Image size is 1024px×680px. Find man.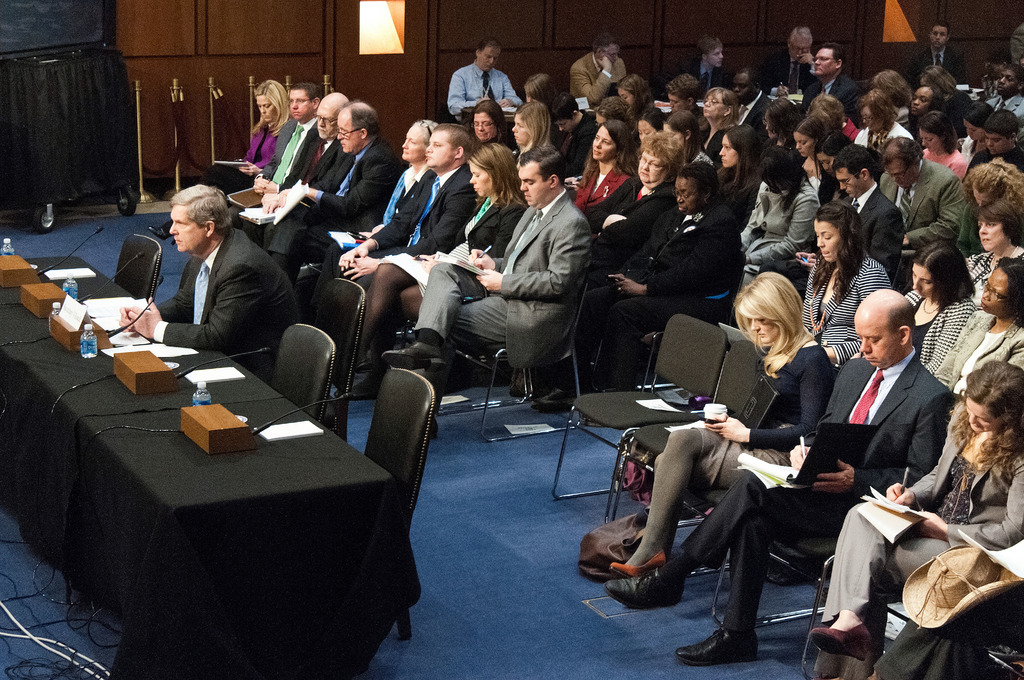
836 145 900 283.
